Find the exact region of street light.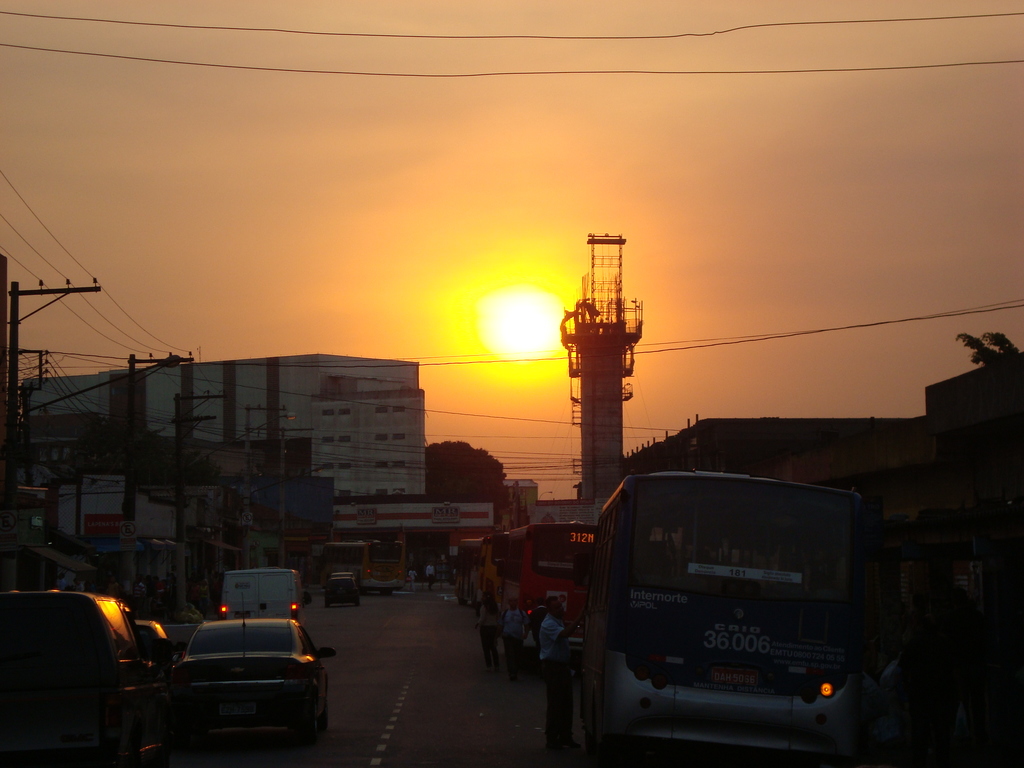
Exact region: <box>239,403,328,574</box>.
